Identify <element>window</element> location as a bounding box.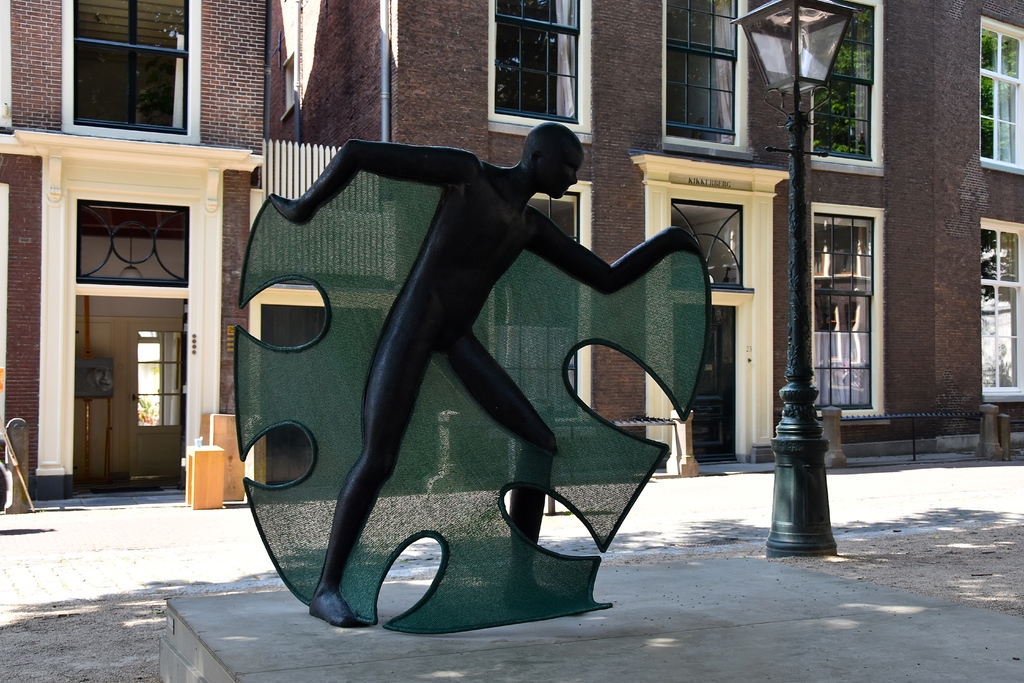
locate(491, 0, 583, 129).
